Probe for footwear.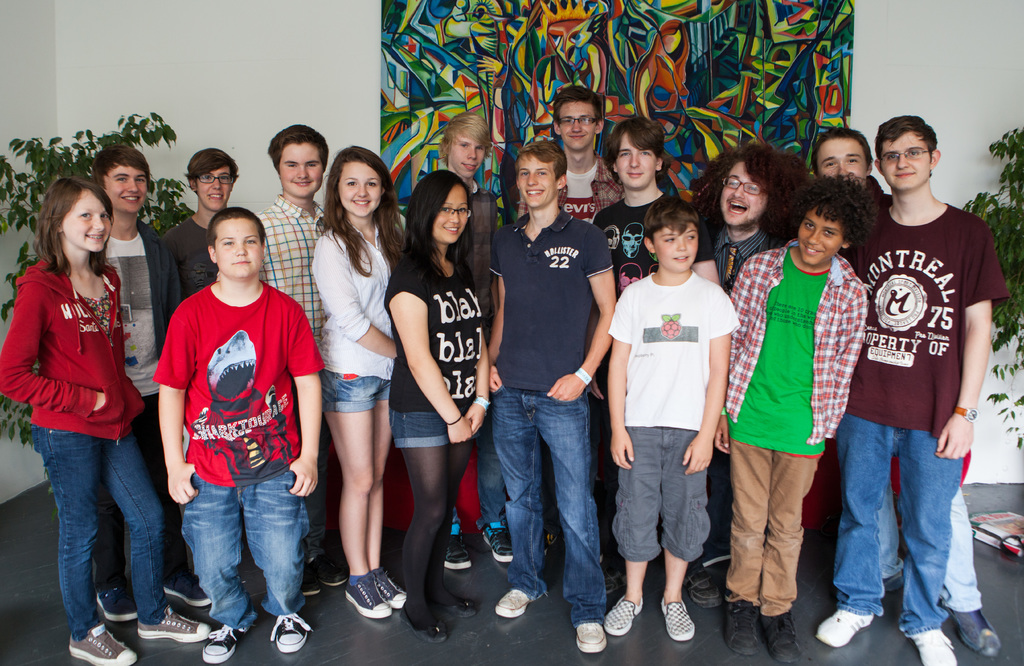
Probe result: crop(760, 616, 799, 663).
